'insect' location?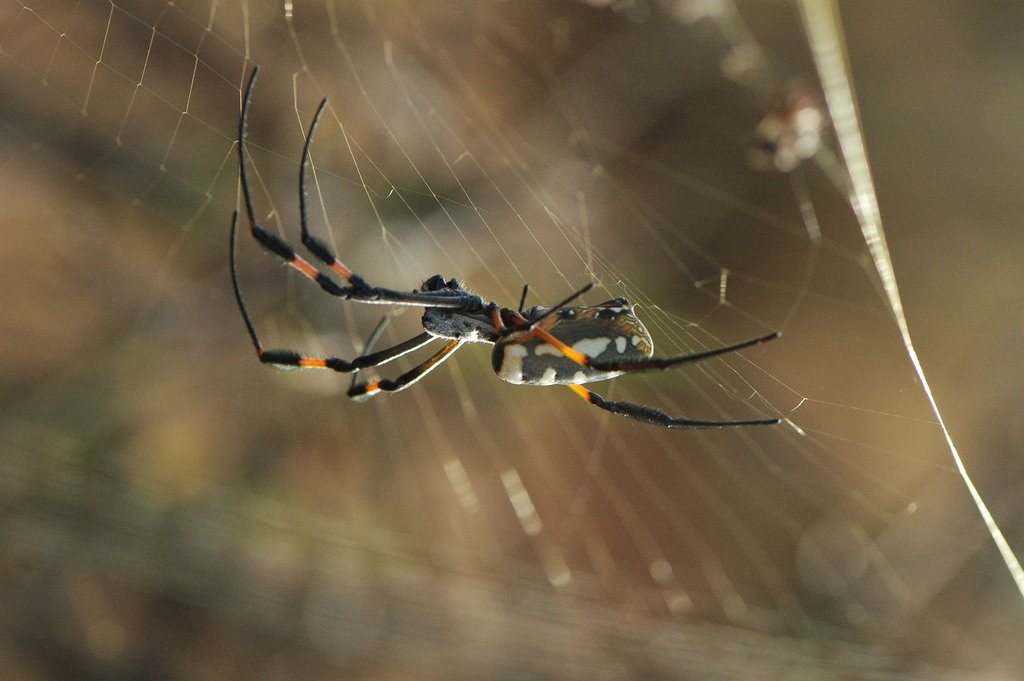
l=221, t=65, r=790, b=435
